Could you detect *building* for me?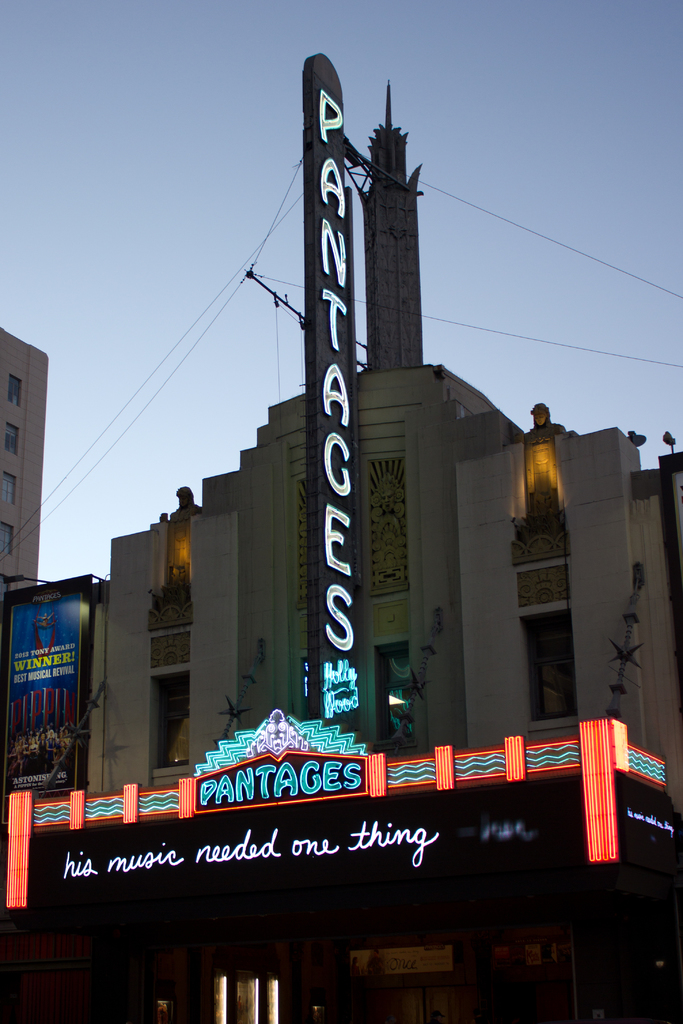
Detection result: [left=0, top=75, right=682, bottom=1023].
